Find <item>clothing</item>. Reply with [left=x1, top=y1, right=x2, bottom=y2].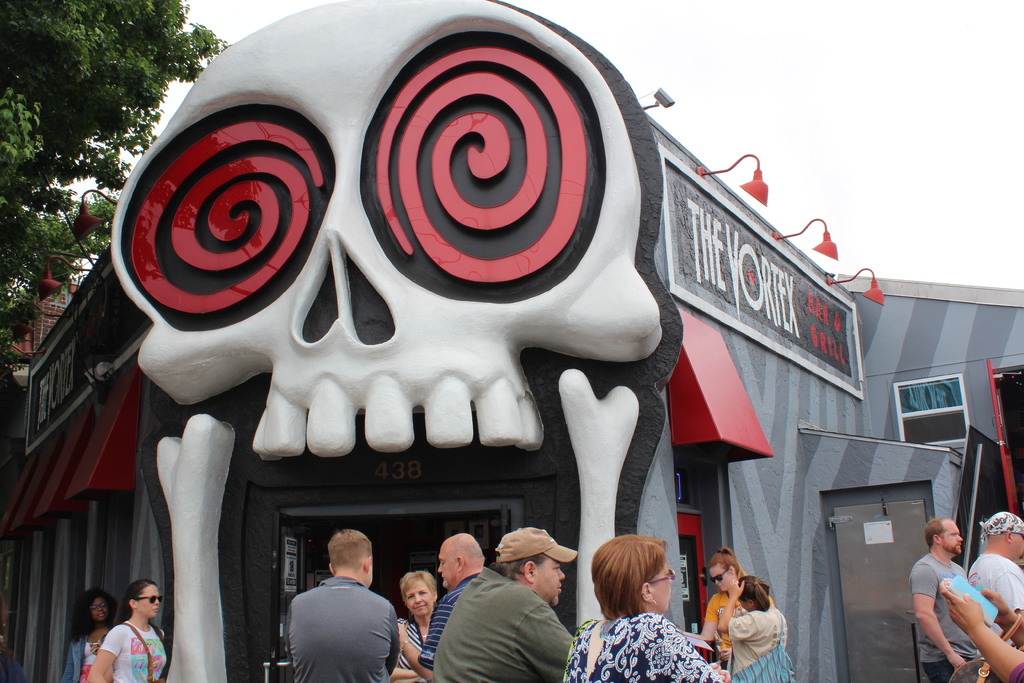
[left=712, top=568, right=763, bottom=640].
